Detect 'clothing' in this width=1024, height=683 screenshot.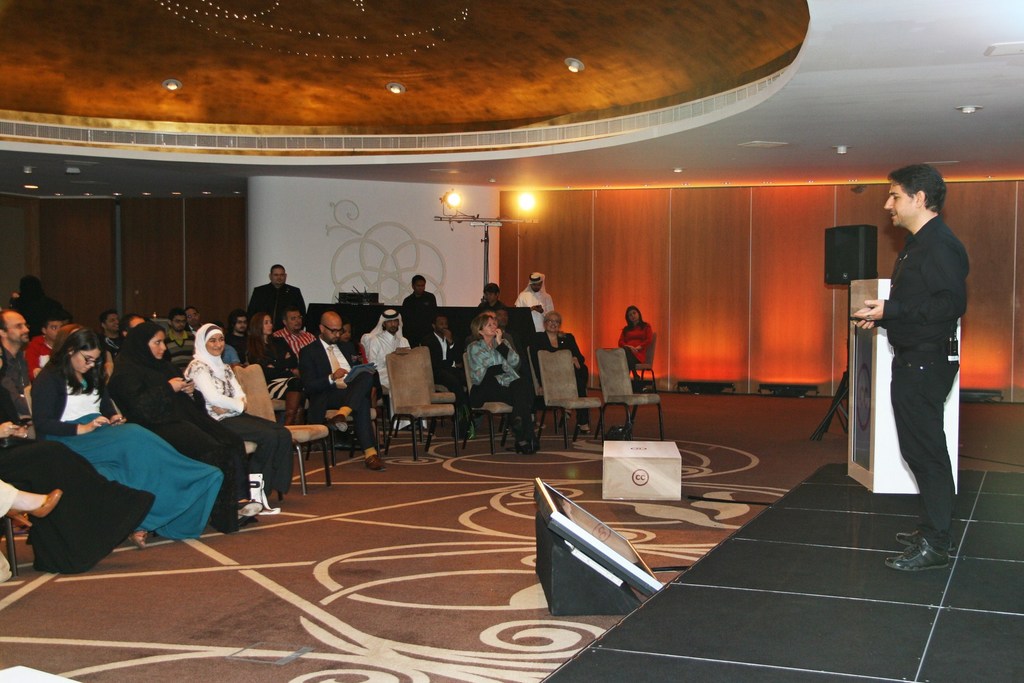
Detection: (166, 331, 194, 368).
